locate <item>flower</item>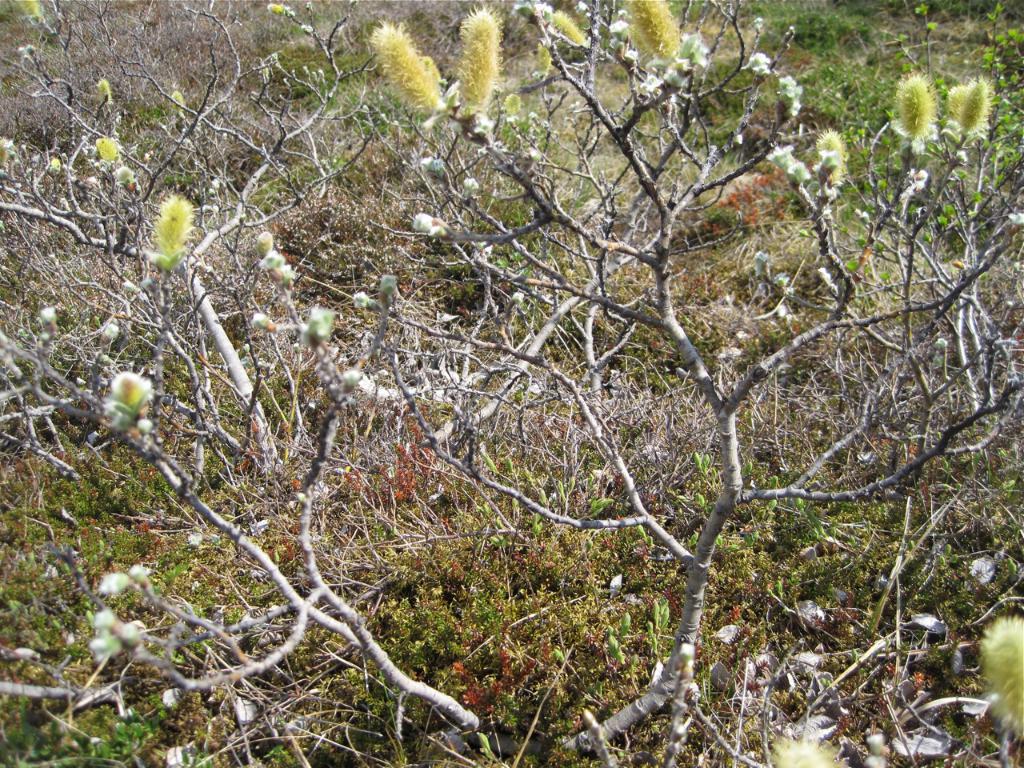
box=[946, 80, 996, 160]
